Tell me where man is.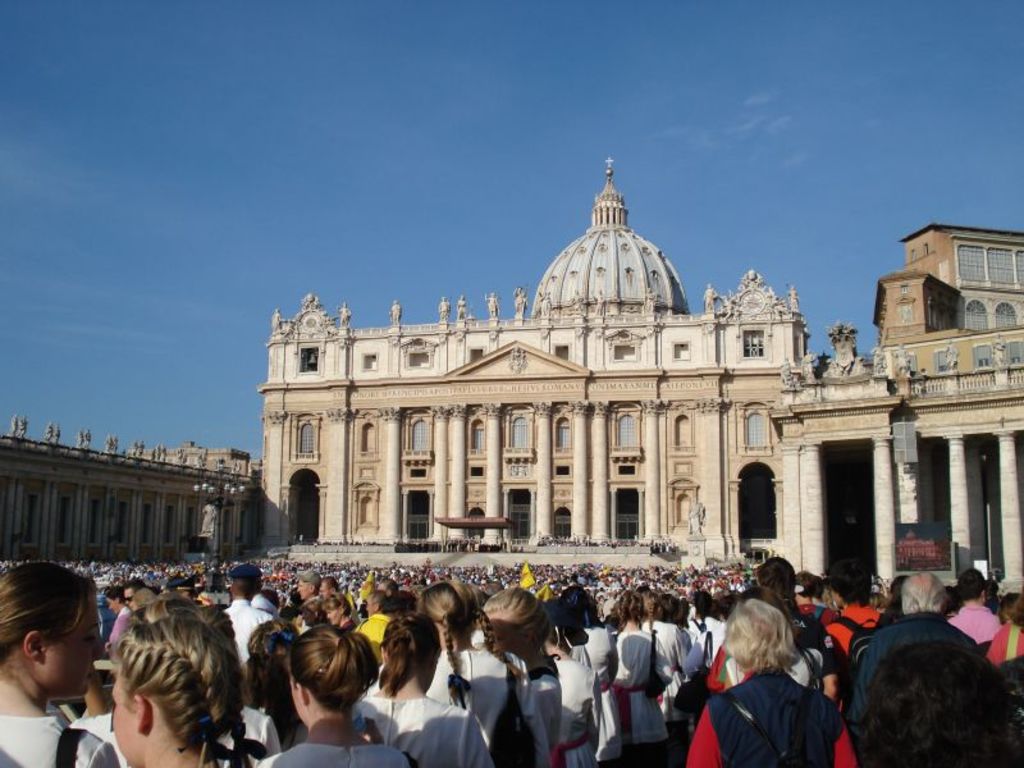
man is at (left=855, top=643, right=1023, bottom=767).
